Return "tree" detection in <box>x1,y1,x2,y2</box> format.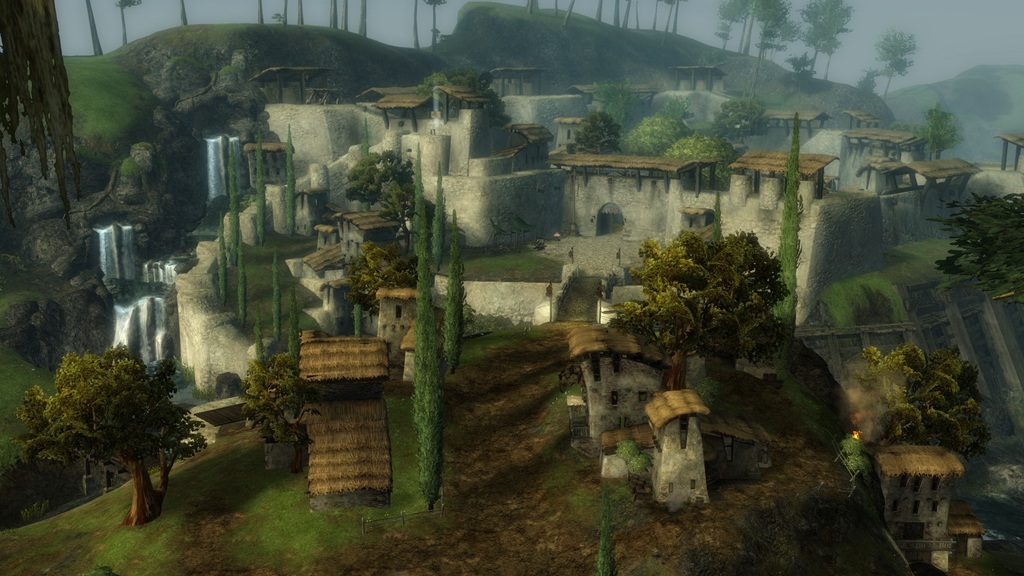
<box>334,150,419,227</box>.
